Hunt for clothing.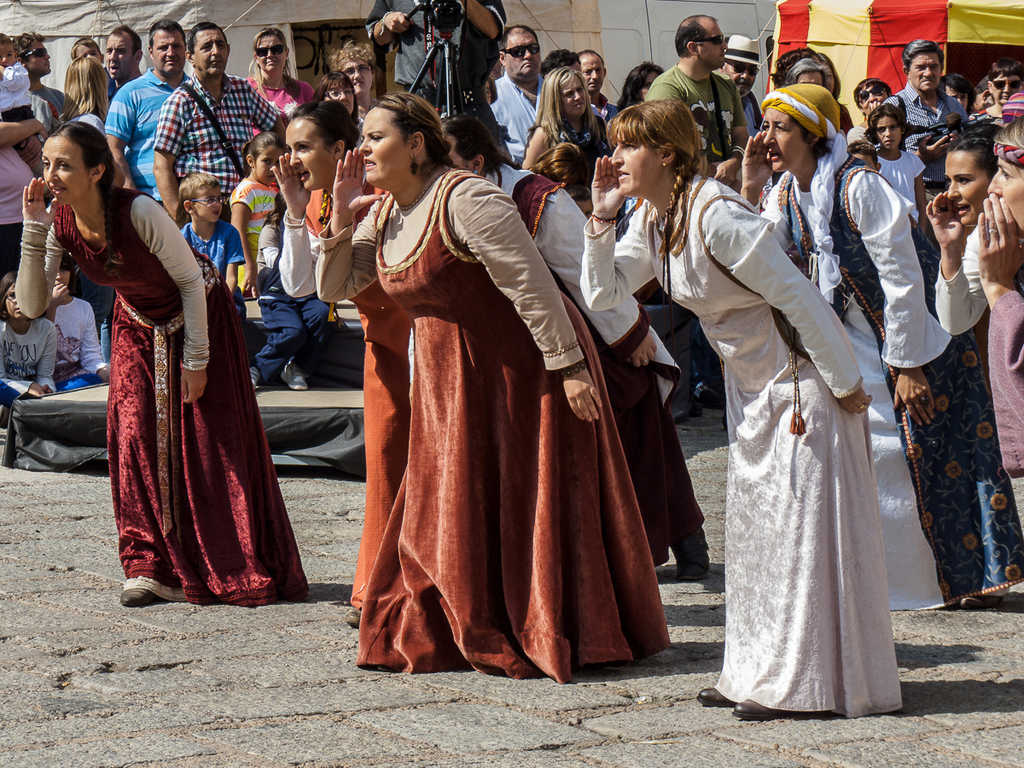
Hunted down at x1=259, y1=72, x2=314, y2=116.
